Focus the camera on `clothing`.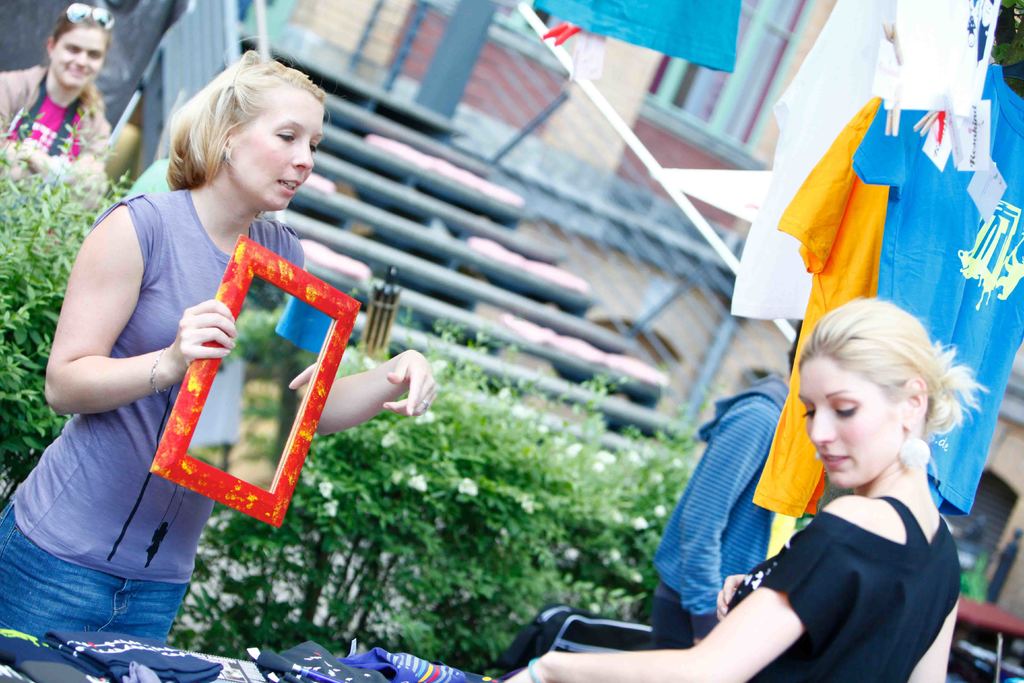
Focus region: box(1, 189, 304, 638).
